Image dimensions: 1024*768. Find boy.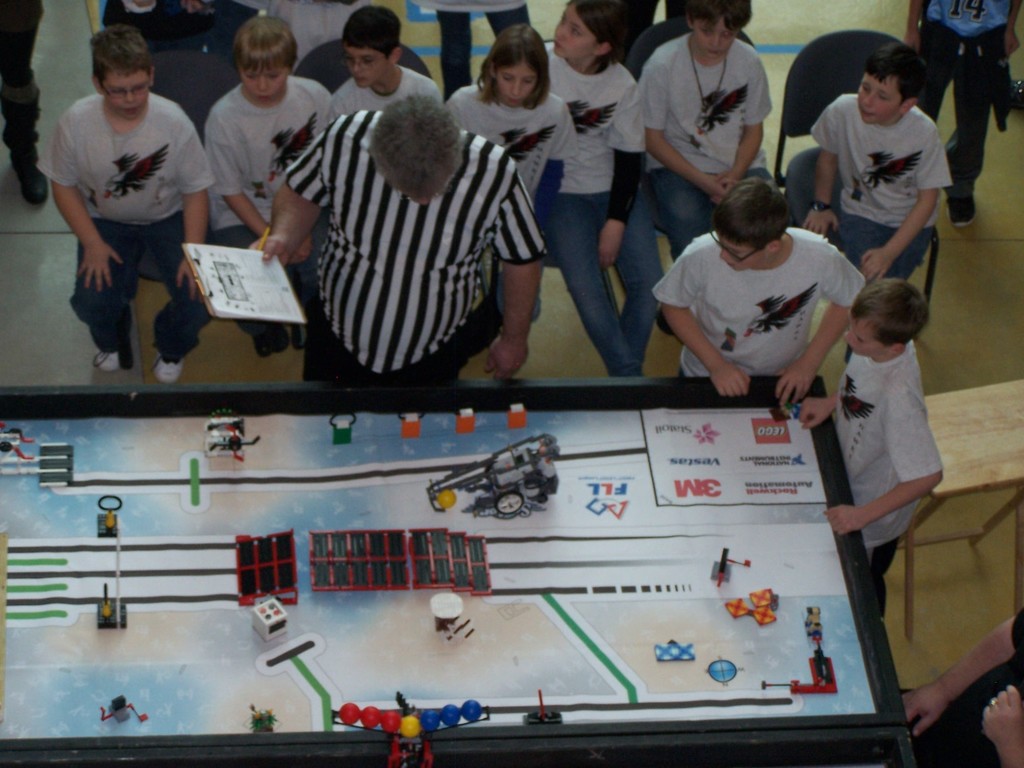
BBox(326, 7, 451, 112).
